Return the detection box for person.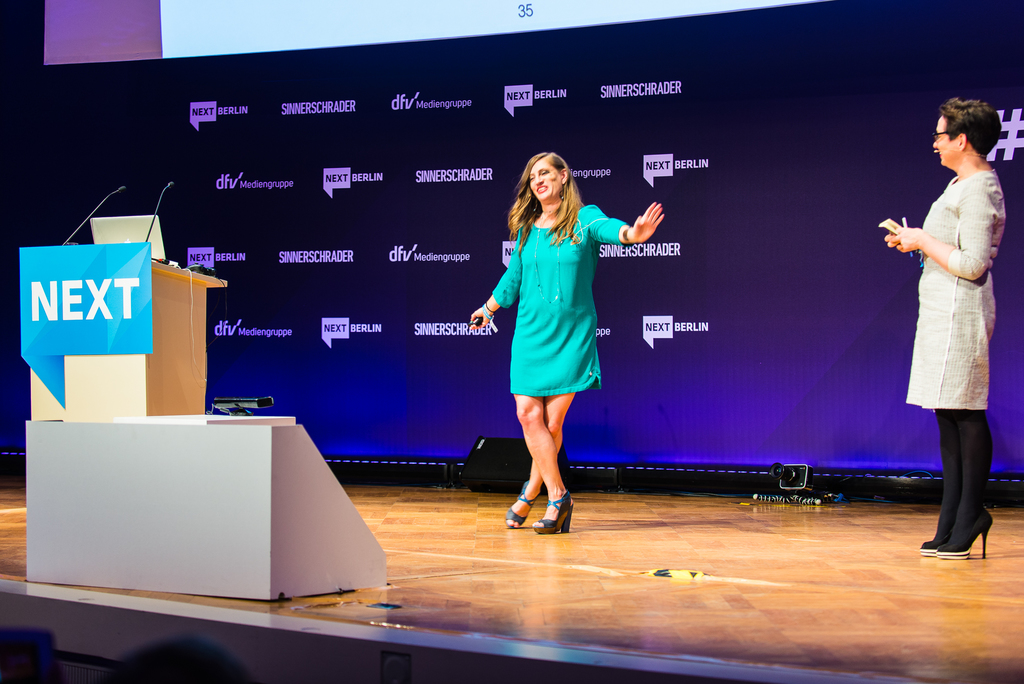
detection(886, 101, 1017, 556).
